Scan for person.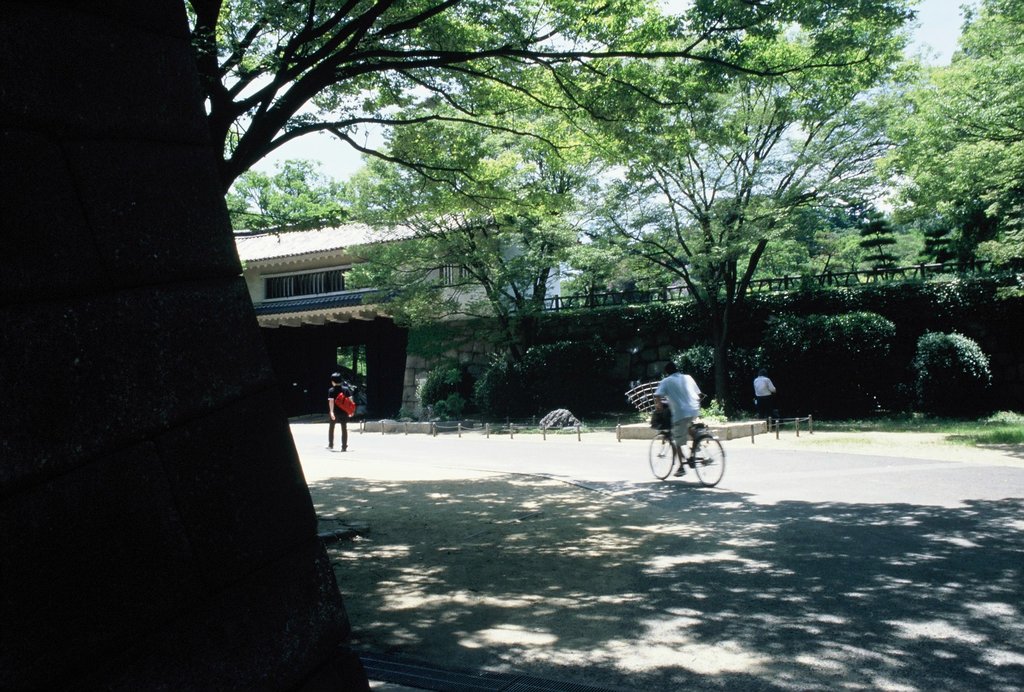
Scan result: 751, 370, 776, 419.
